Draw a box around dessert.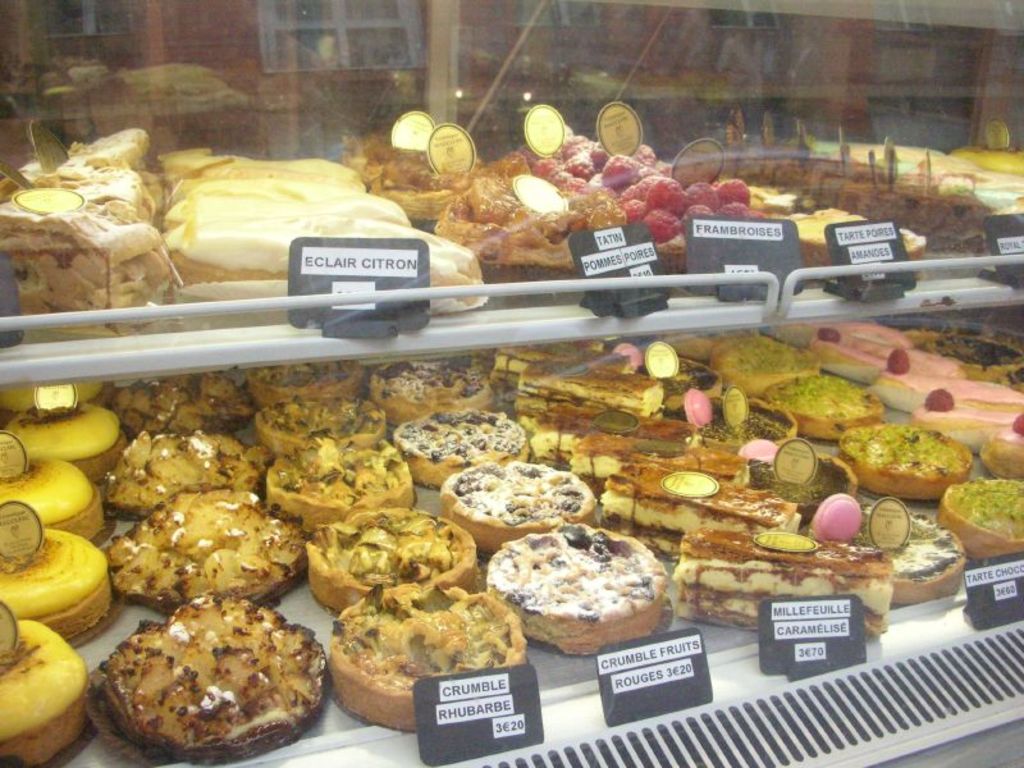
Rect(339, 118, 490, 223).
